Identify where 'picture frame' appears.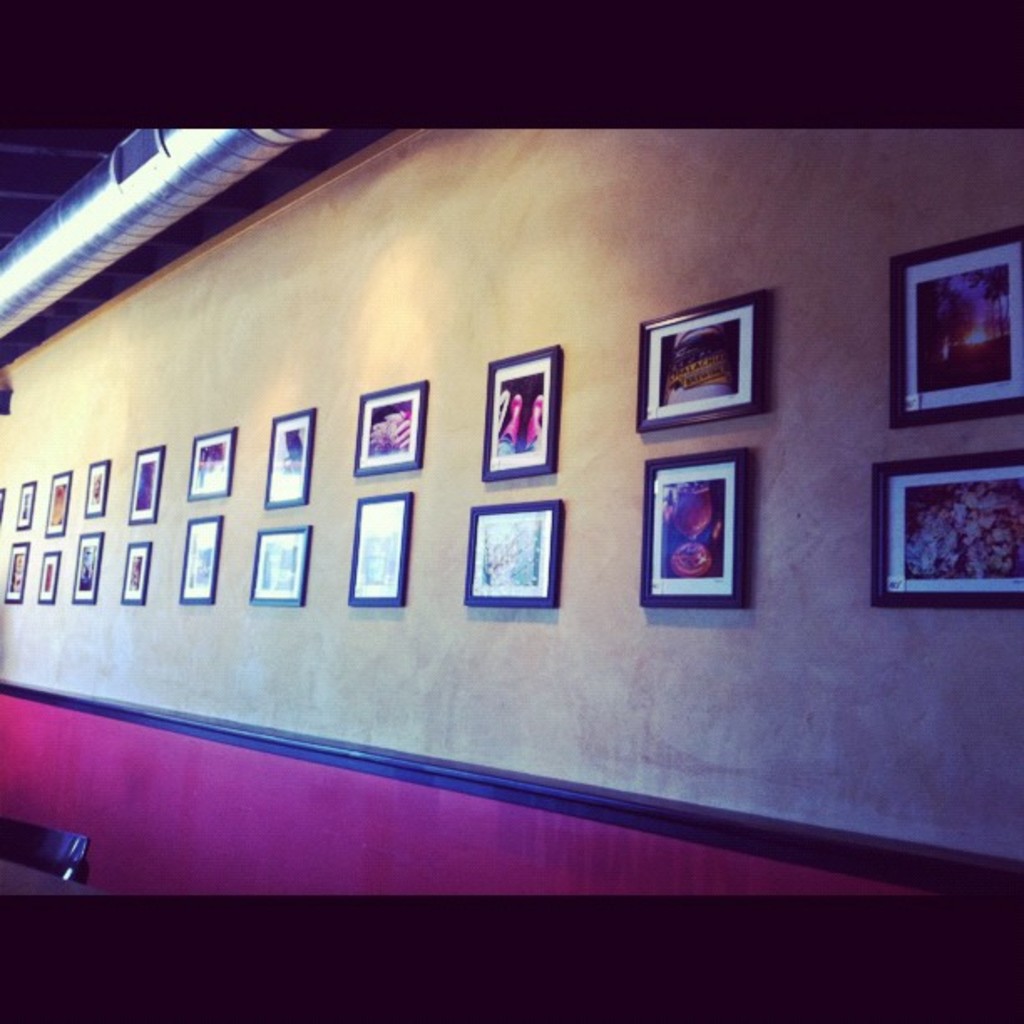
Appears at {"left": 264, "top": 410, "right": 315, "bottom": 505}.
